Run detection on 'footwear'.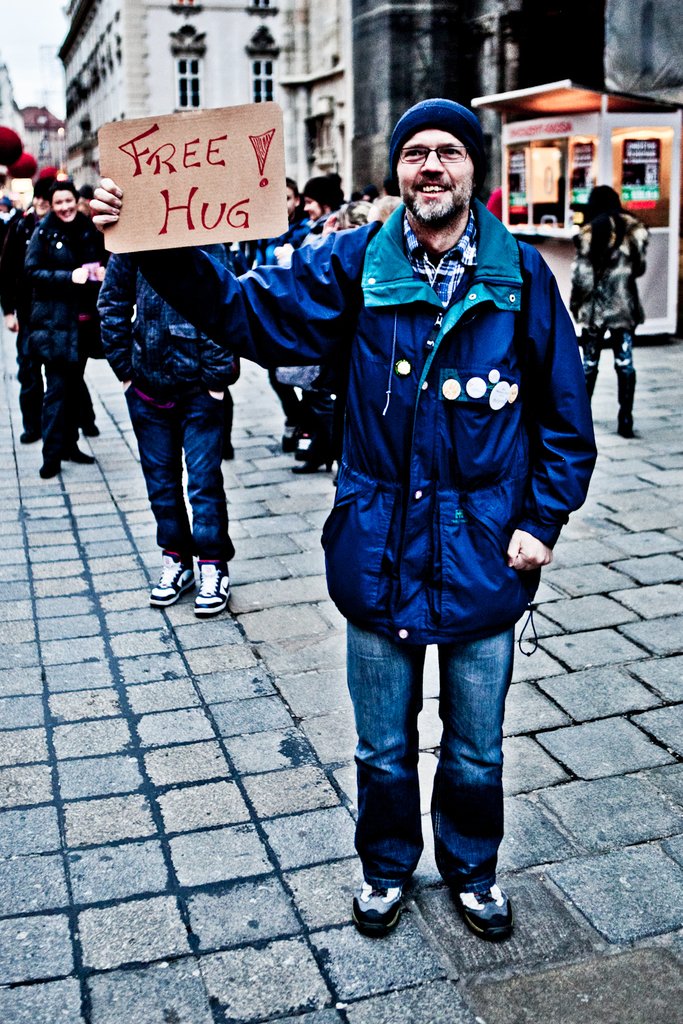
Result: locate(42, 461, 58, 481).
